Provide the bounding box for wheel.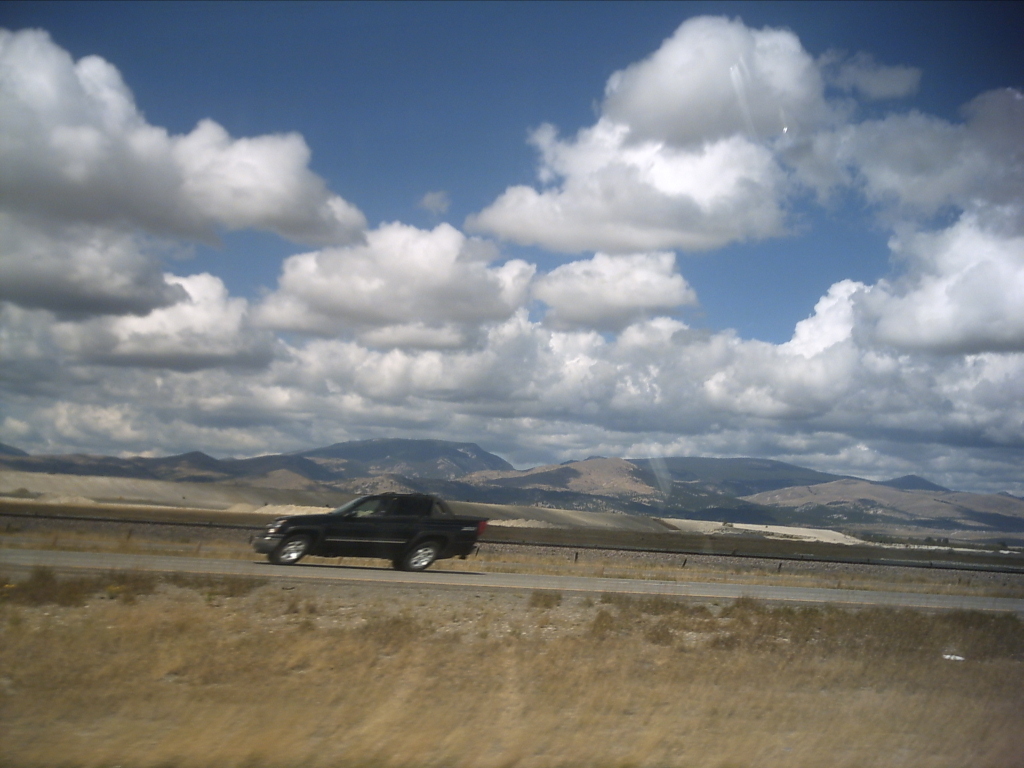
276:536:301:567.
